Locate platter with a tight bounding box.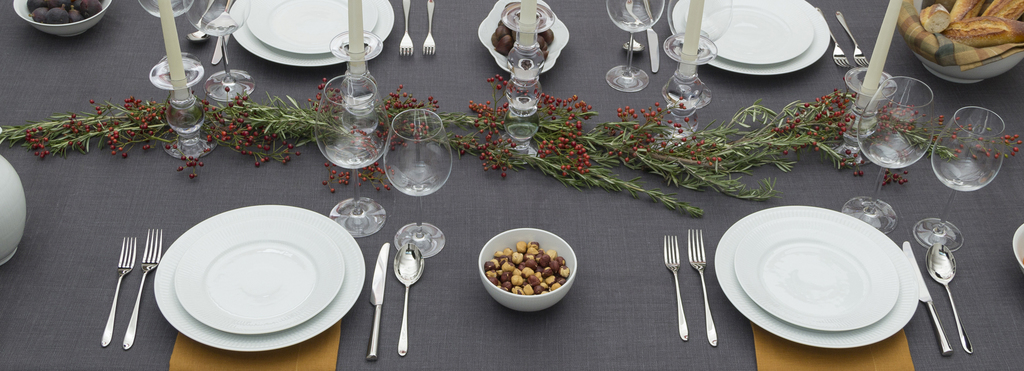
<region>670, 0, 831, 80</region>.
